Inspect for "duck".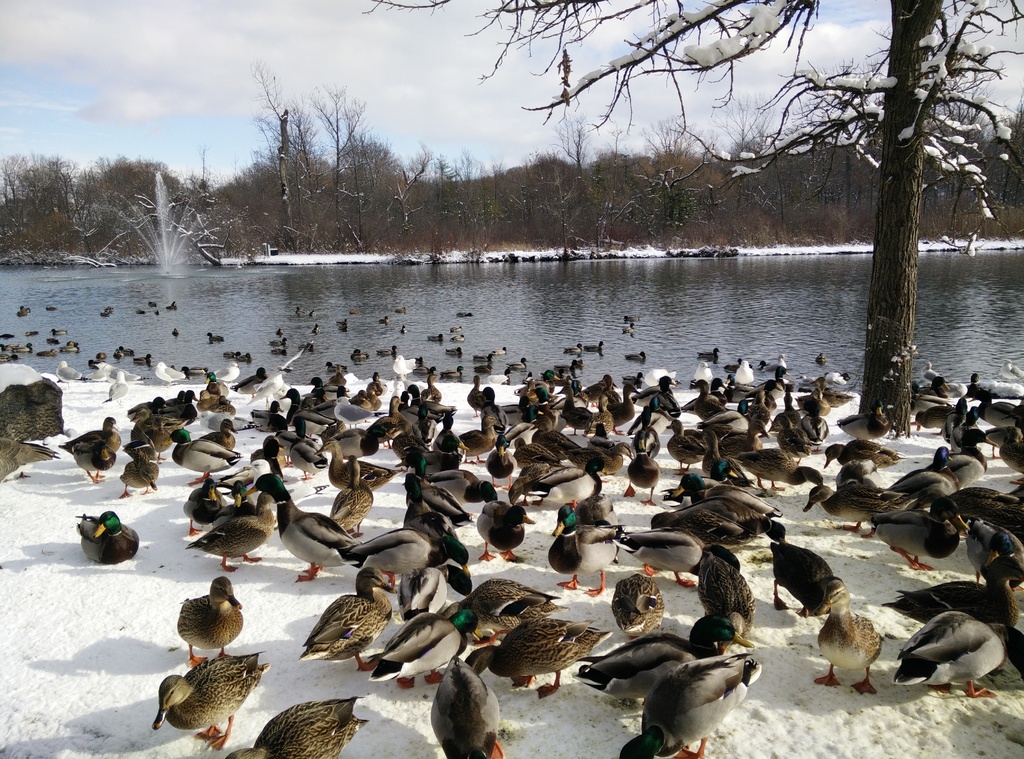
Inspection: x1=615 y1=652 x2=760 y2=758.
